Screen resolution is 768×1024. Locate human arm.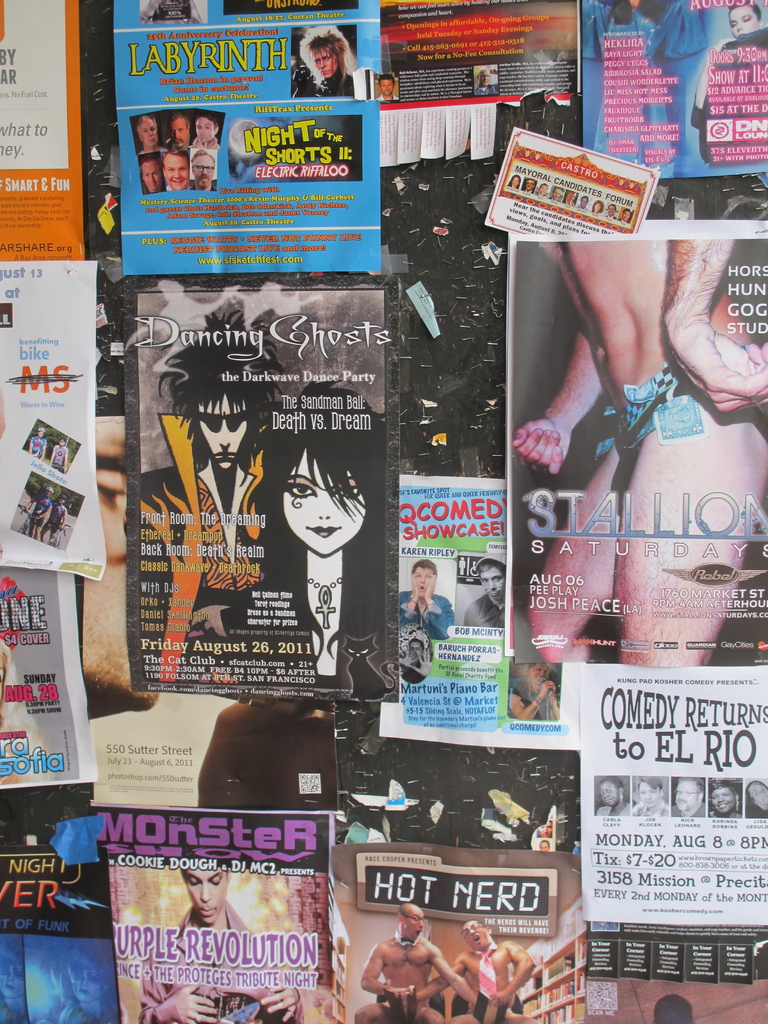
<region>400, 958, 482, 991</region>.
